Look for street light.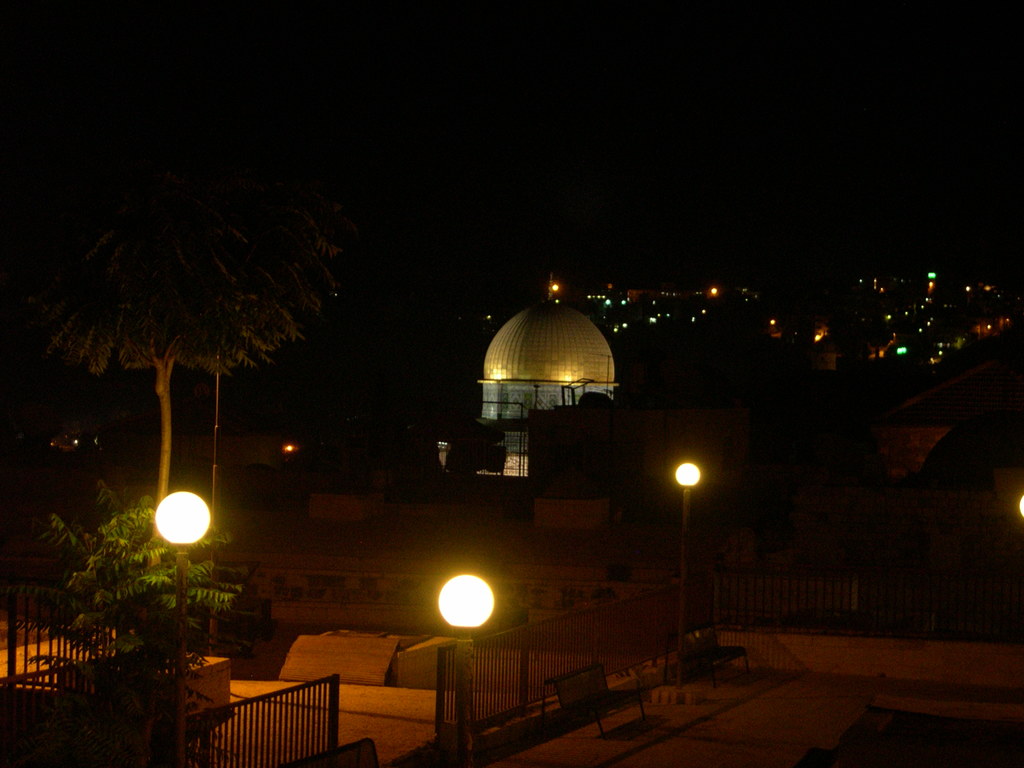
Found: (148,488,211,767).
